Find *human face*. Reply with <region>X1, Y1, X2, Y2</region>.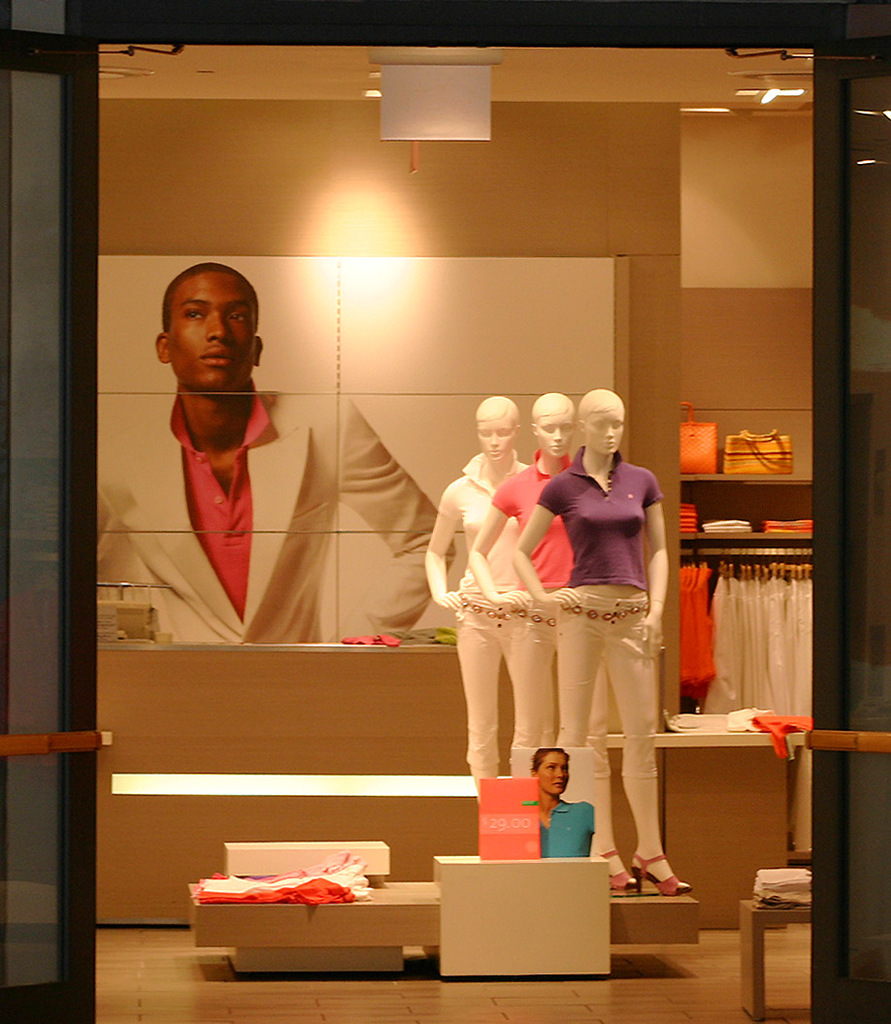
<region>538, 753, 570, 796</region>.
